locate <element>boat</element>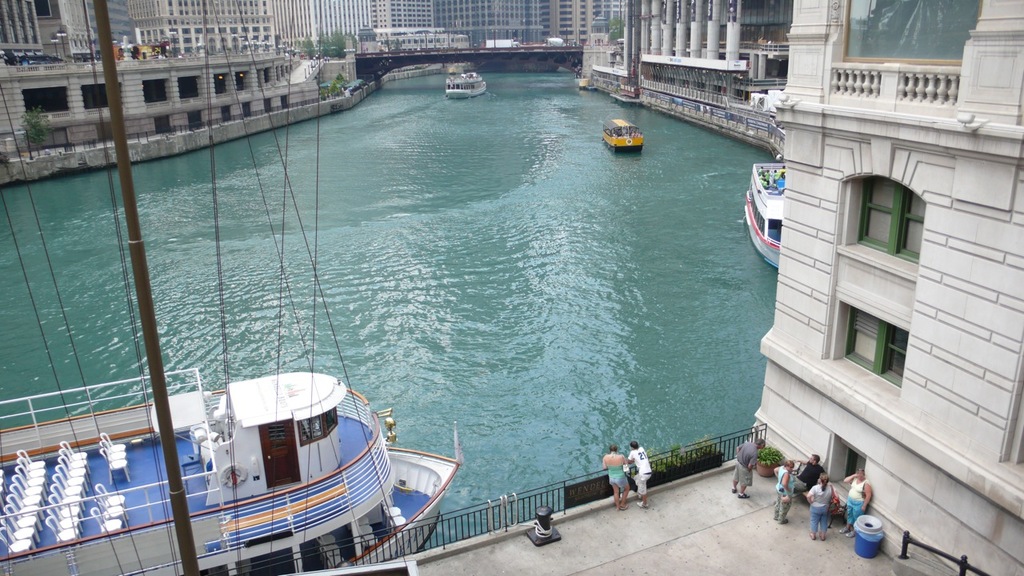
[x1=594, y1=114, x2=642, y2=151]
